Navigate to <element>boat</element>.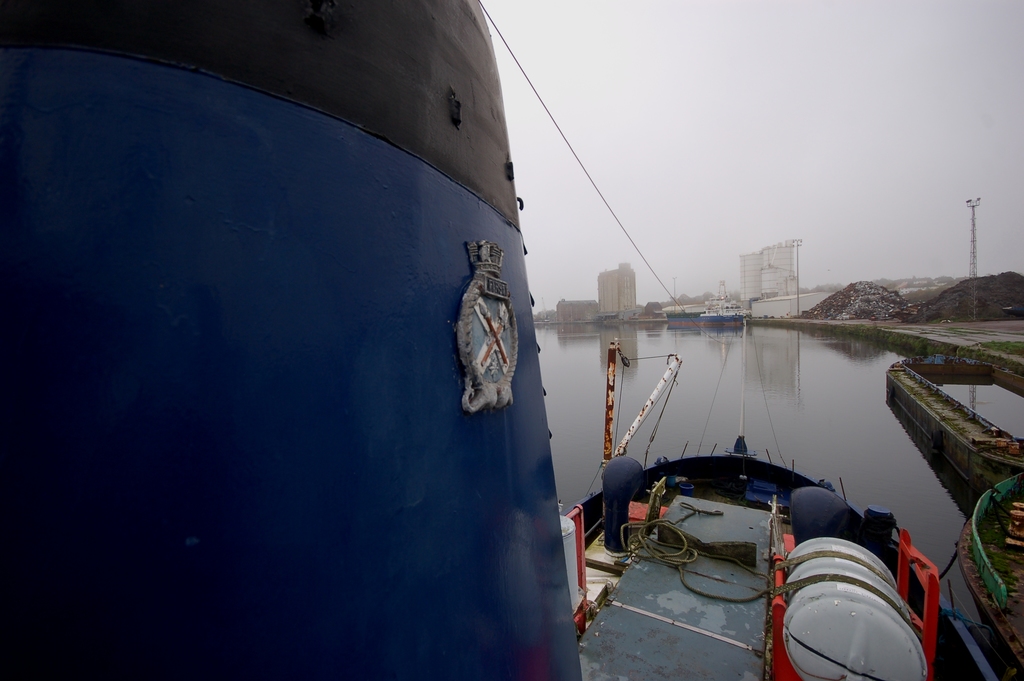
Navigation target: <region>550, 329, 943, 630</region>.
